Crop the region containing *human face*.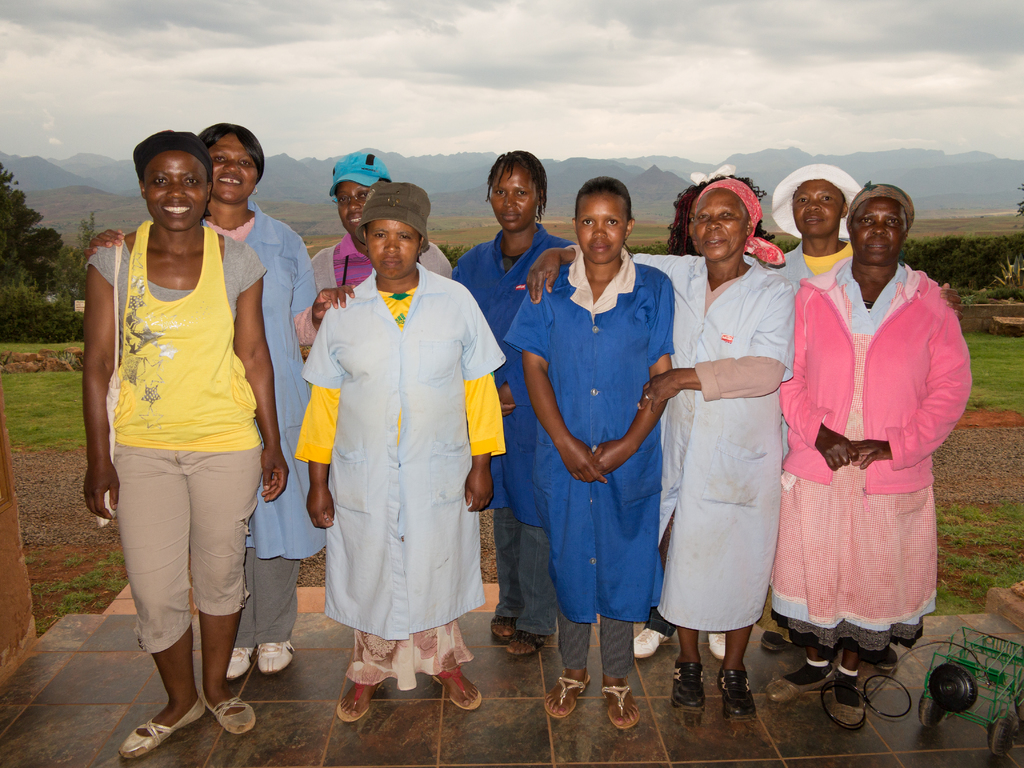
Crop region: {"left": 689, "top": 196, "right": 748, "bottom": 259}.
